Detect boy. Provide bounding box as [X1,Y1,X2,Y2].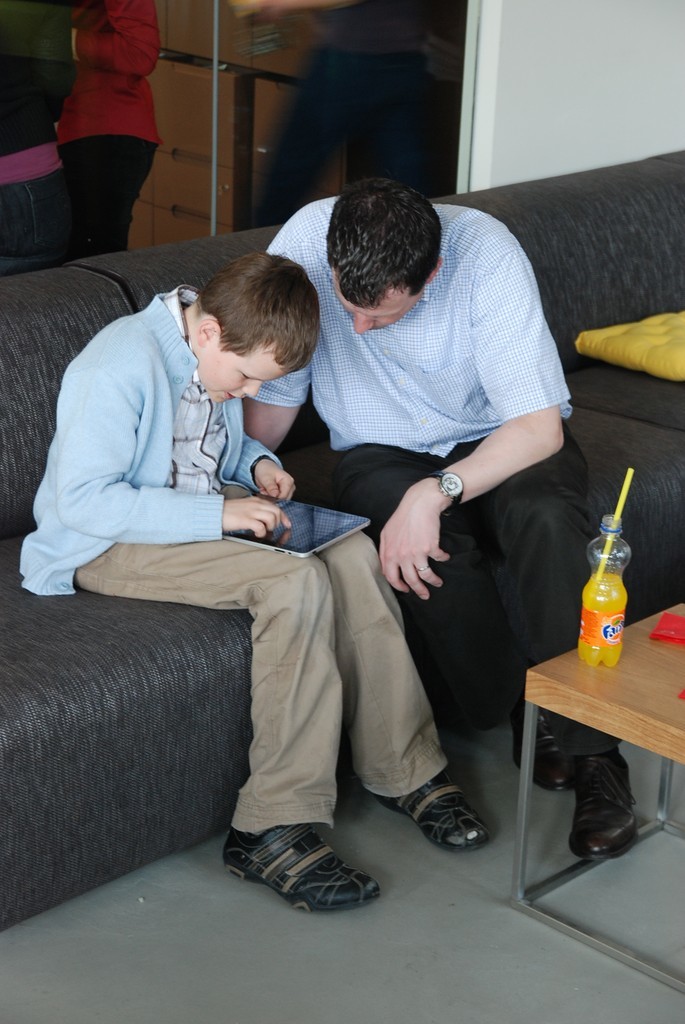
[58,165,453,887].
